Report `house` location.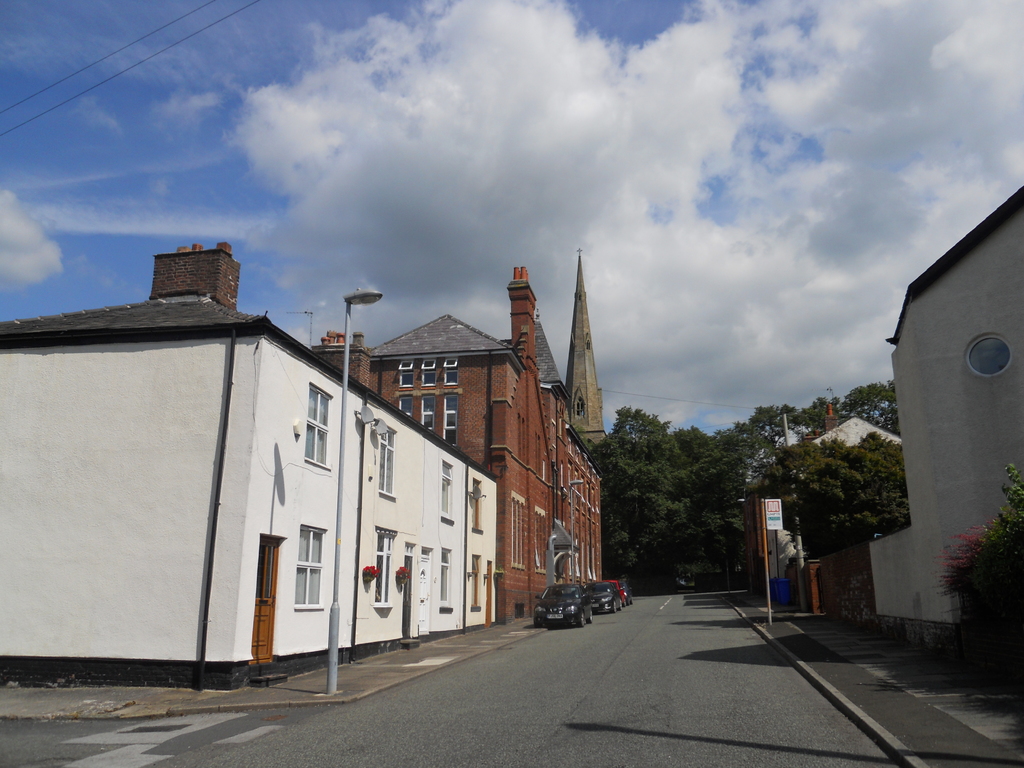
Report: BBox(312, 252, 604, 626).
